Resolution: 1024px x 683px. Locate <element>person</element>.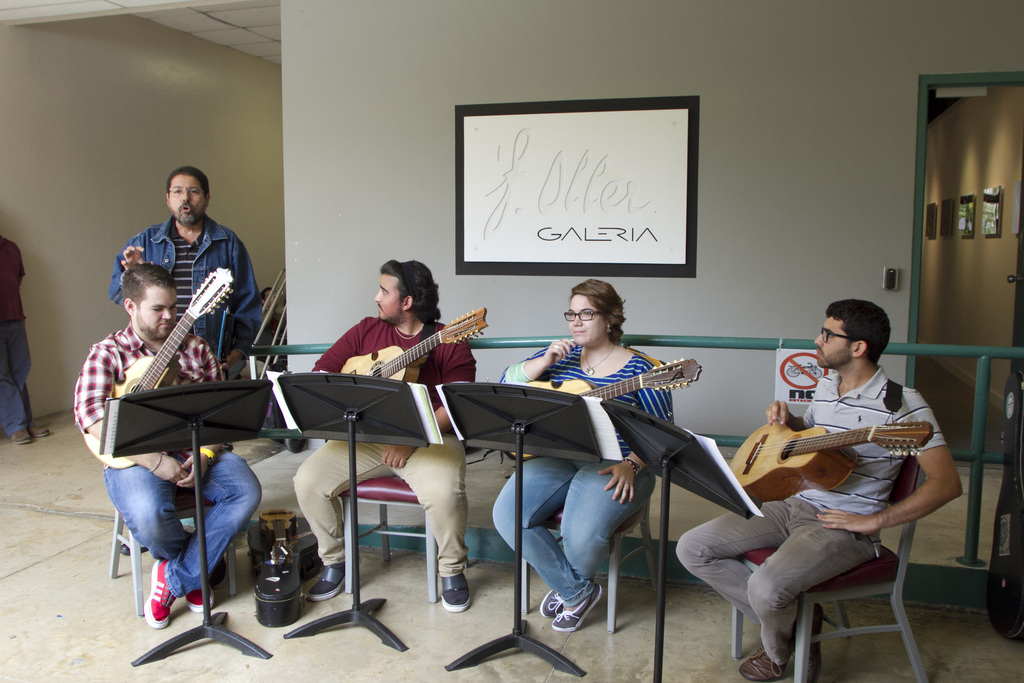
(x1=676, y1=298, x2=963, y2=682).
